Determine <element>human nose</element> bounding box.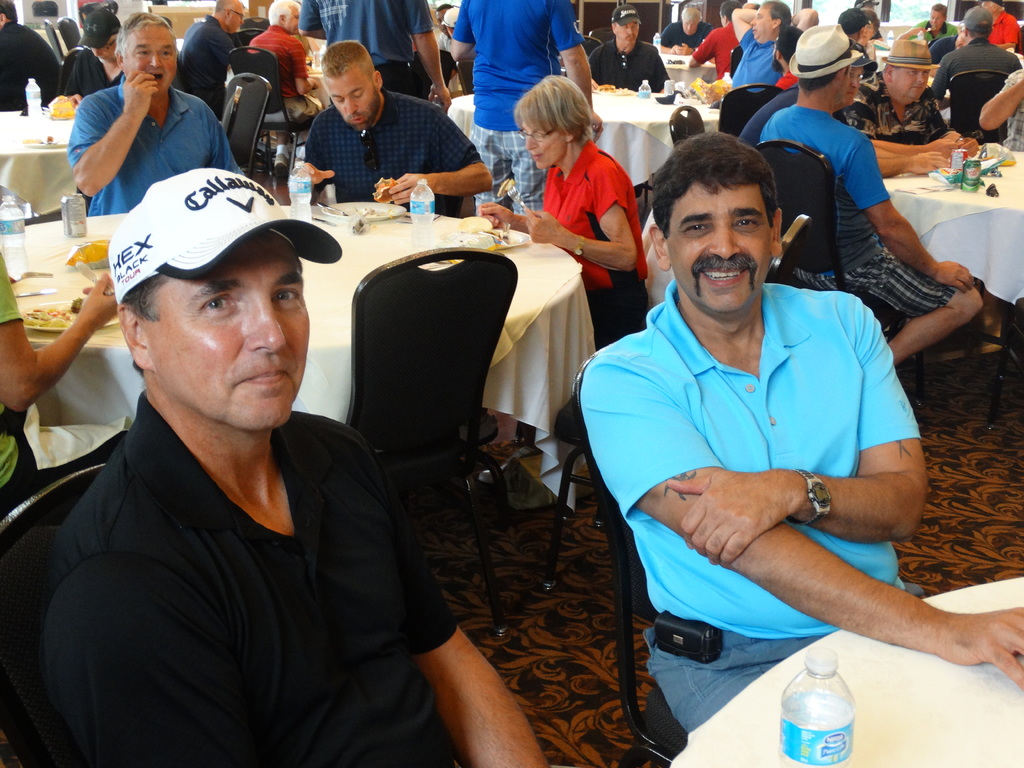
Determined: pyautogui.locateOnScreen(525, 135, 537, 148).
